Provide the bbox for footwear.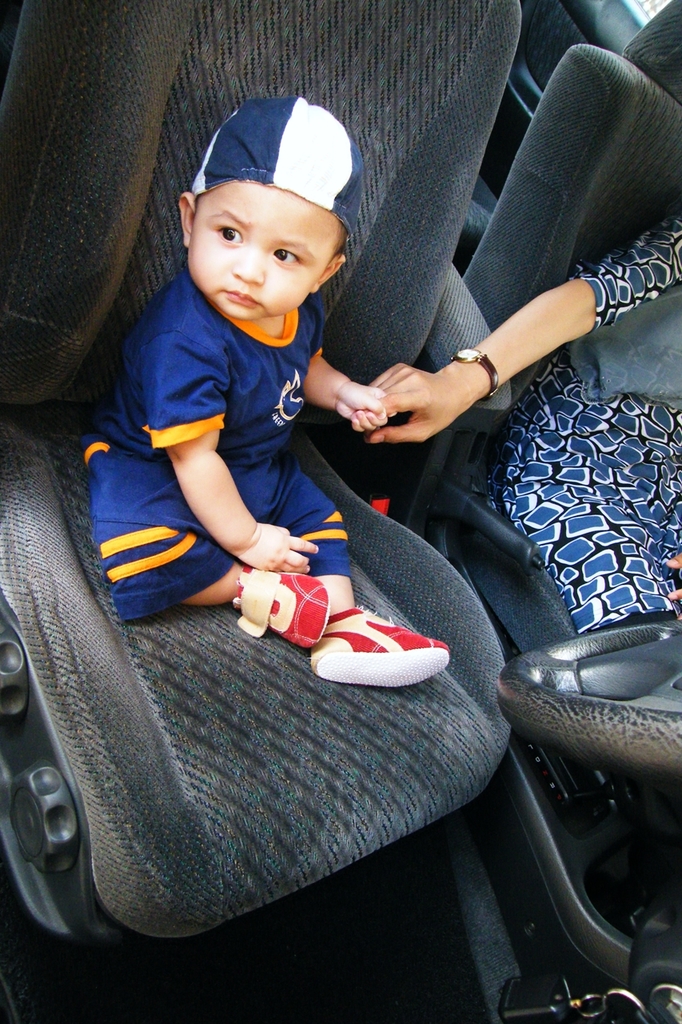
<box>305,597,434,694</box>.
